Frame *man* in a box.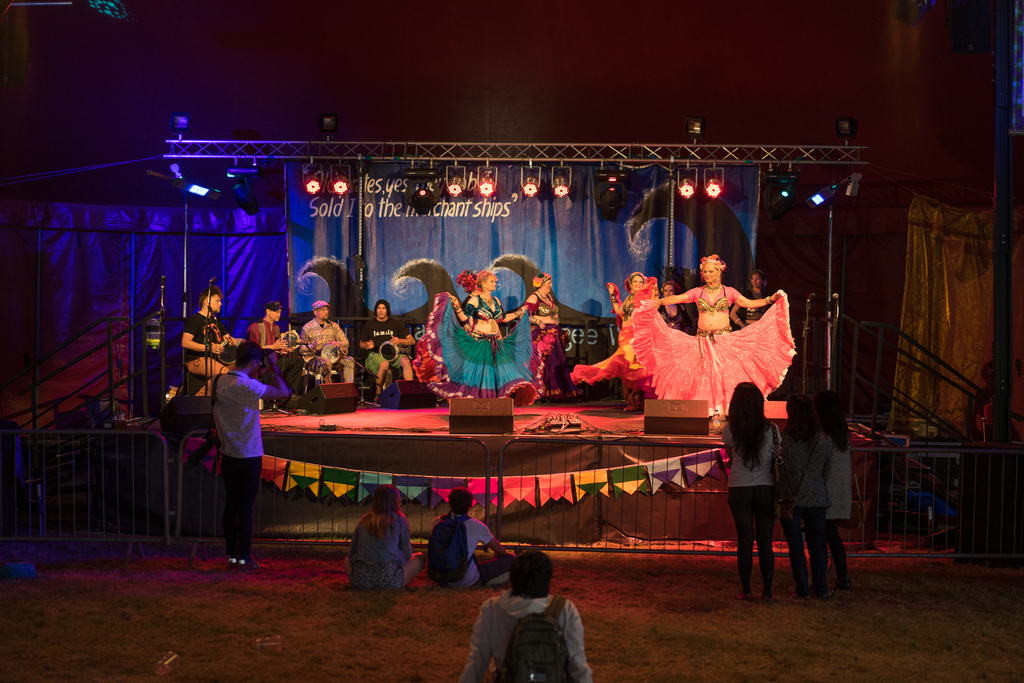
362, 299, 399, 388.
